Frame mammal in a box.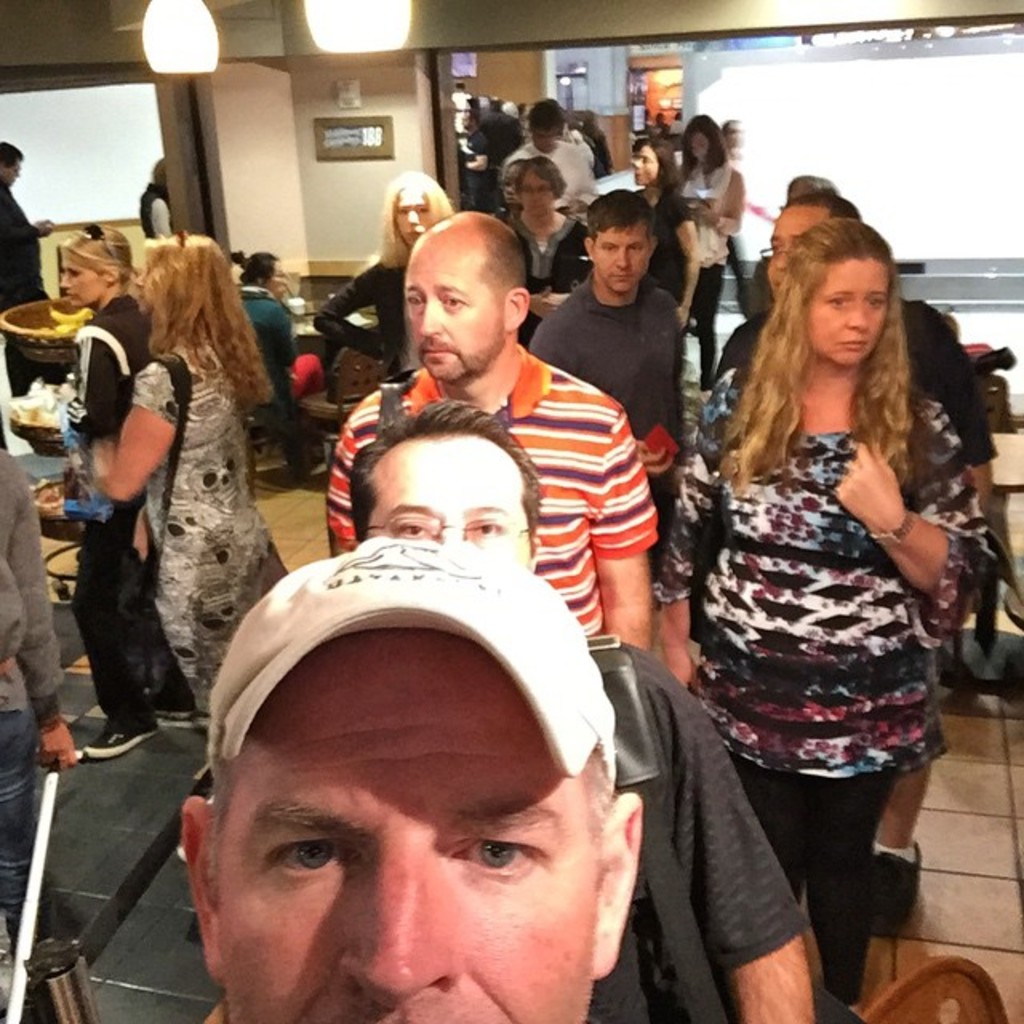
(x1=326, y1=213, x2=664, y2=651).
